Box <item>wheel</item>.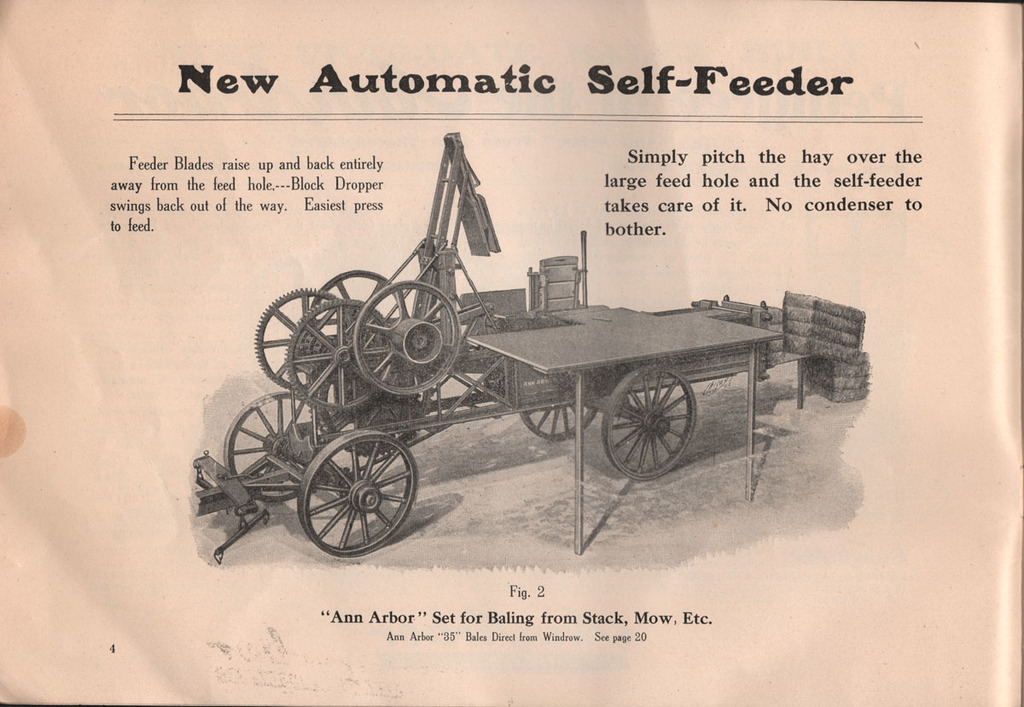
x1=347, y1=286, x2=465, y2=394.
